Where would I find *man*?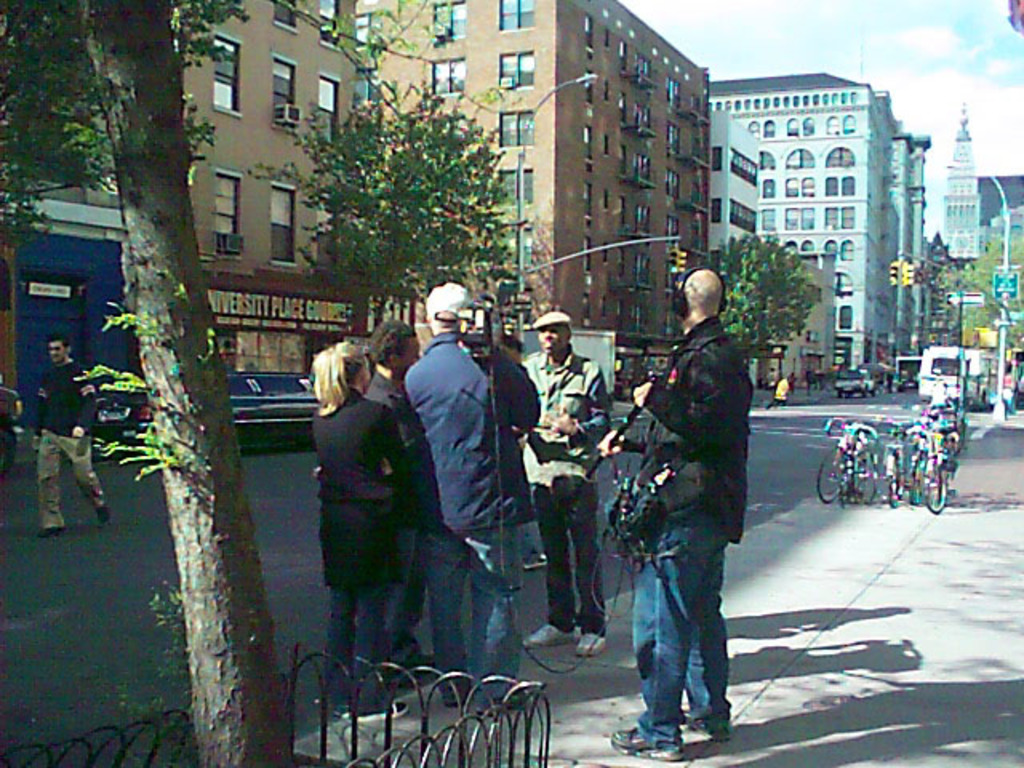
At left=514, top=307, right=618, bottom=653.
